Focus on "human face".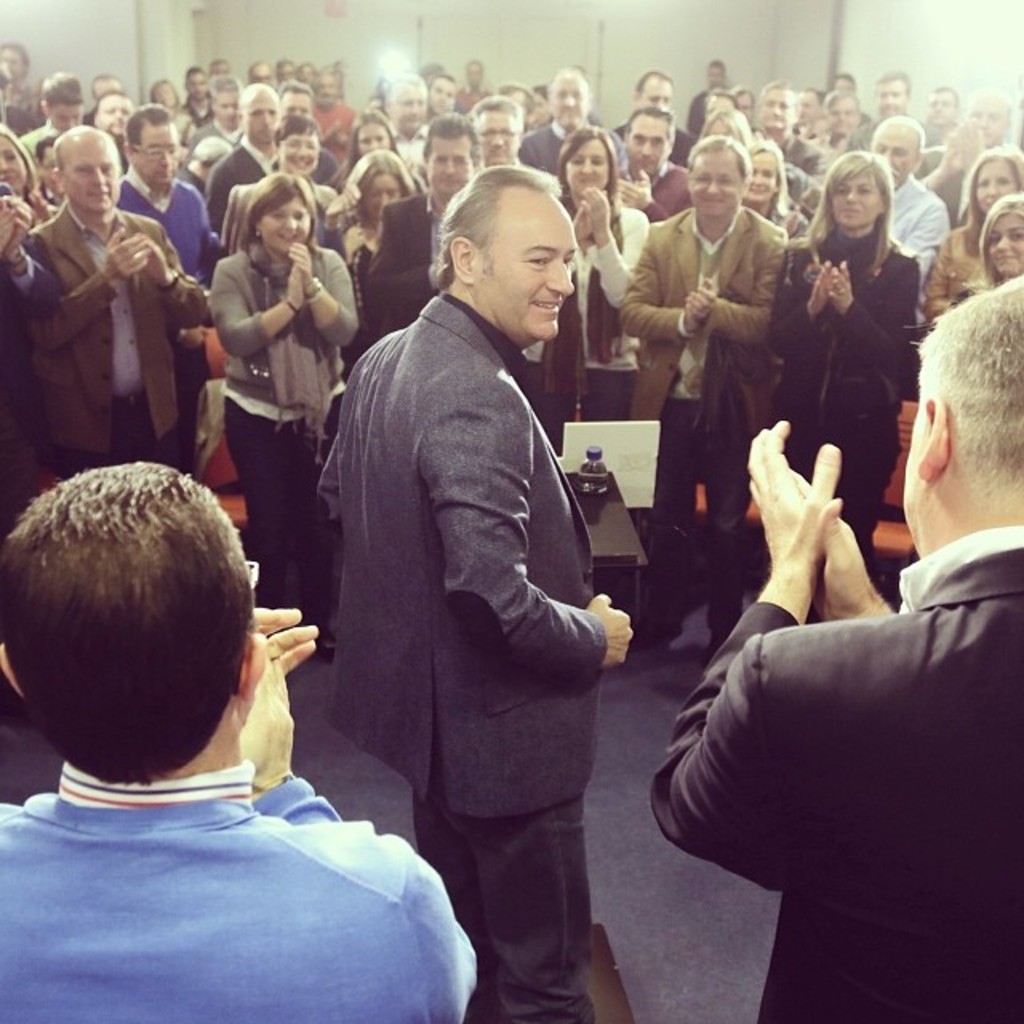
Focused at [x1=538, y1=94, x2=552, y2=122].
